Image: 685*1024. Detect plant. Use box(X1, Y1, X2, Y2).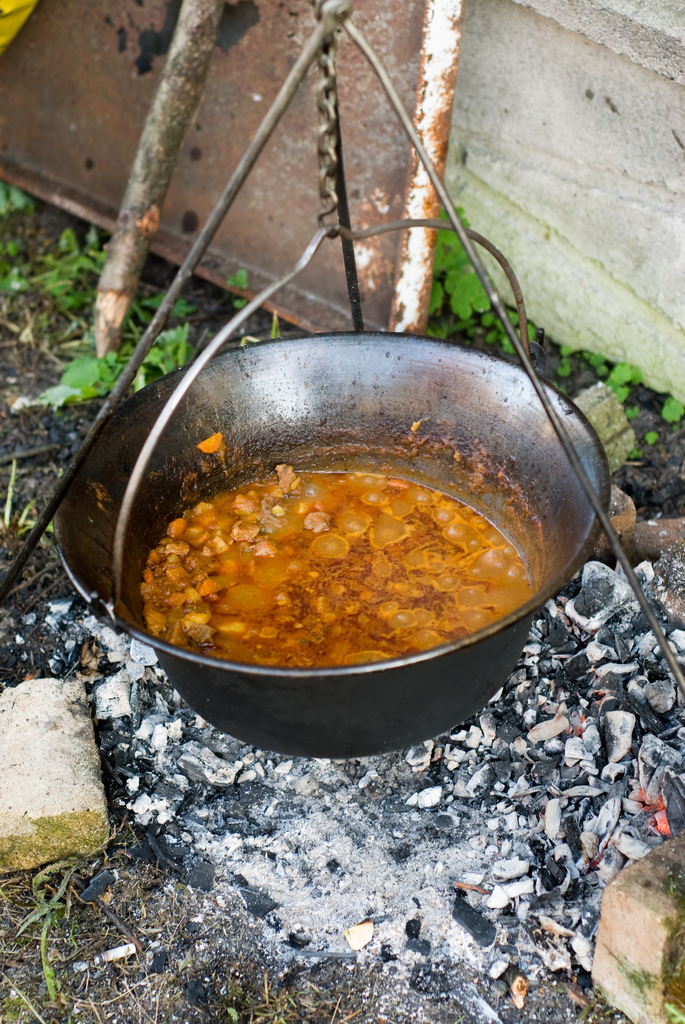
box(22, 339, 141, 404).
